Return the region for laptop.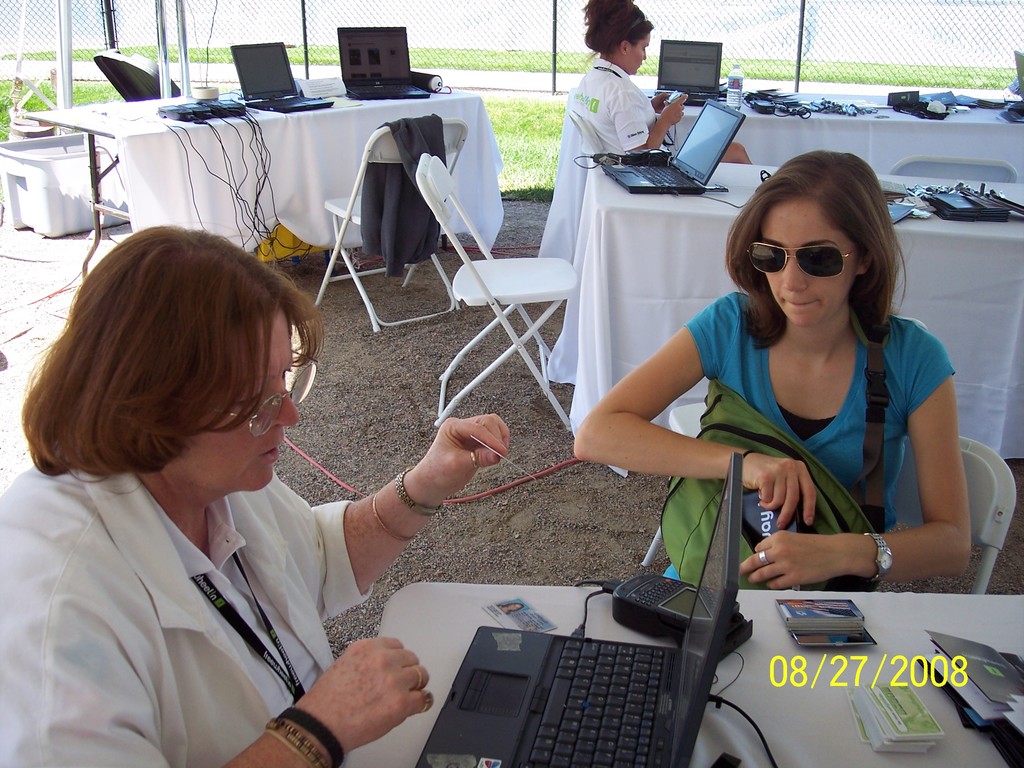
(x1=230, y1=40, x2=332, y2=115).
